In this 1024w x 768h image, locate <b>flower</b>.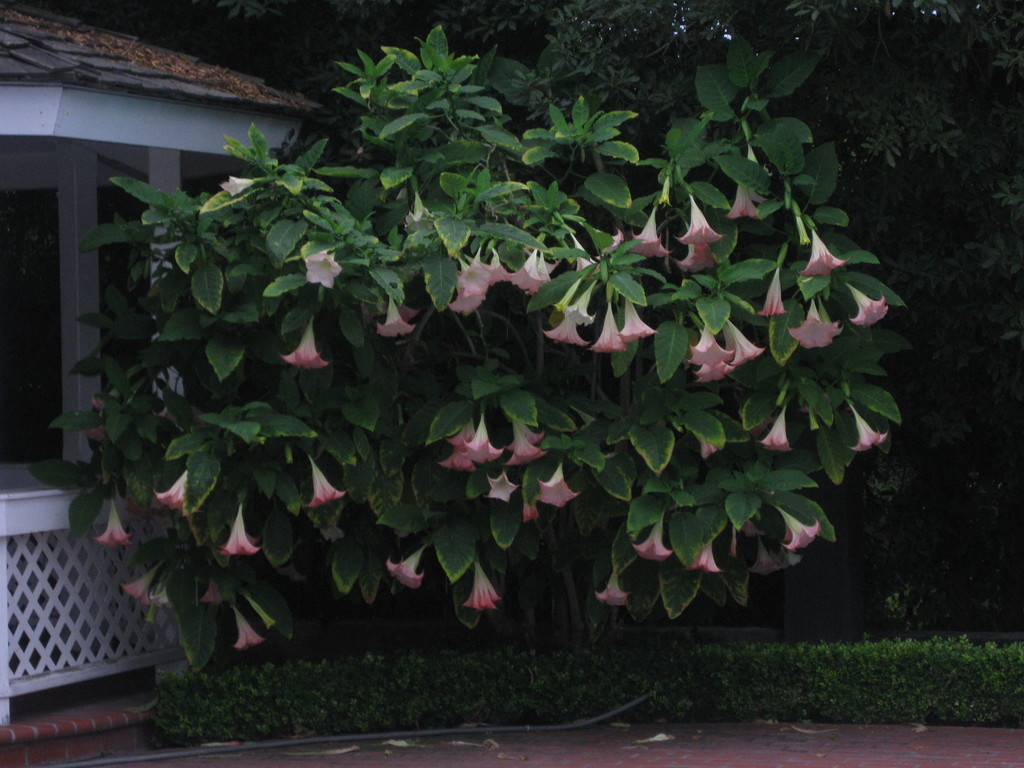
Bounding box: bbox(727, 182, 763, 222).
